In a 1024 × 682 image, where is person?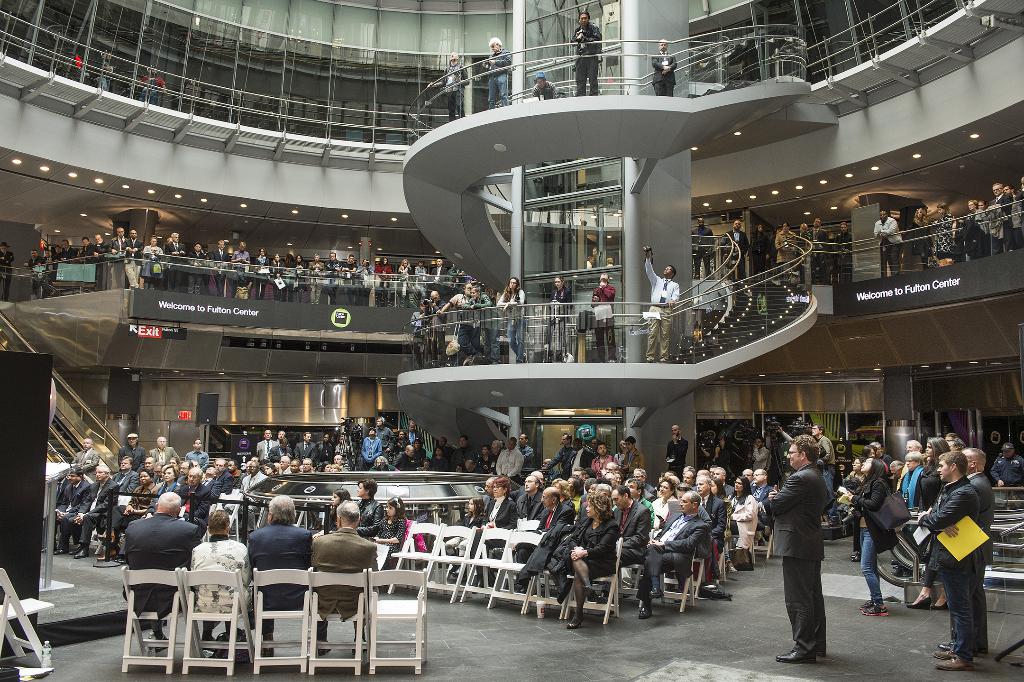
(899,437,920,475).
